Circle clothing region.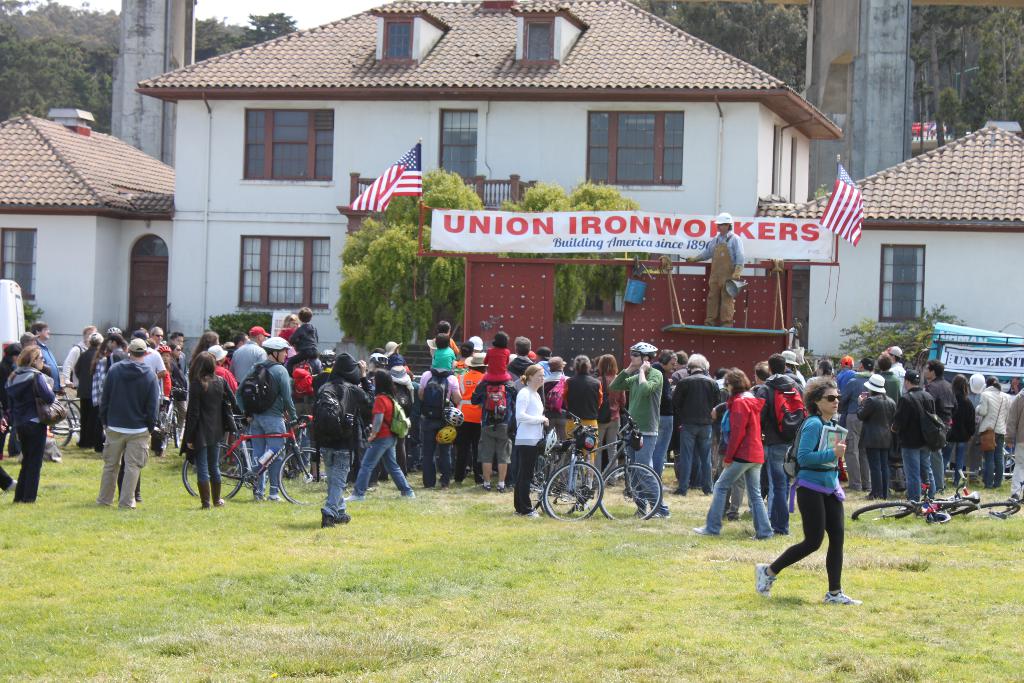
Region: [x1=477, y1=348, x2=512, y2=384].
